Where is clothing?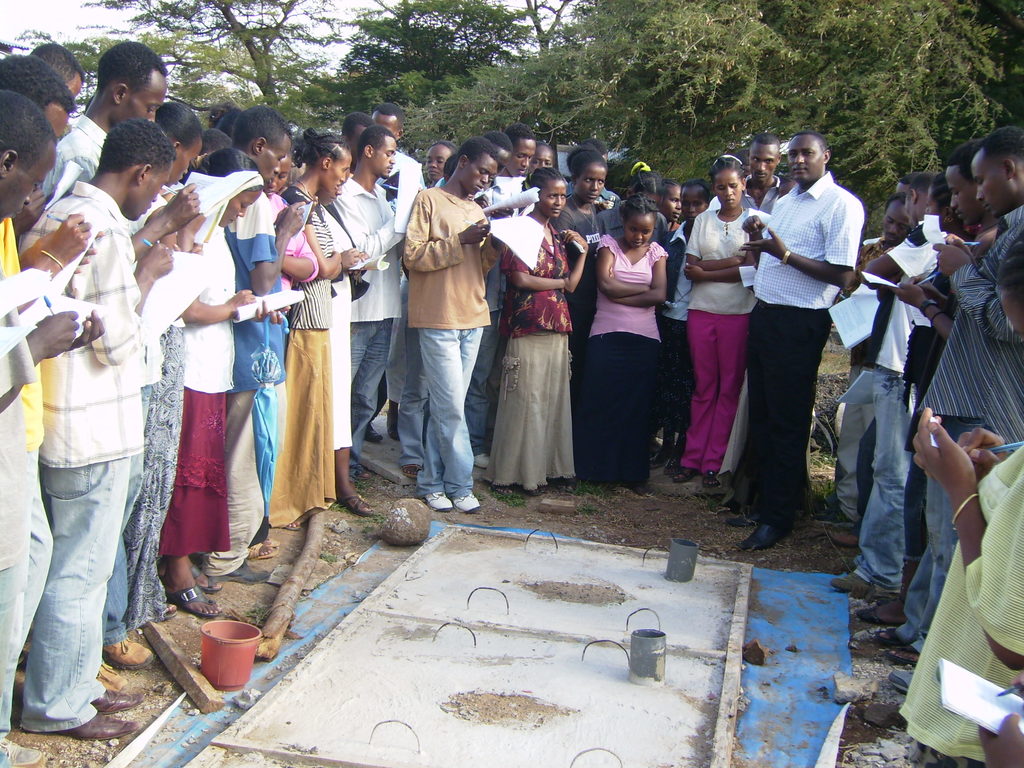
{"left": 505, "top": 212, "right": 567, "bottom": 477}.
